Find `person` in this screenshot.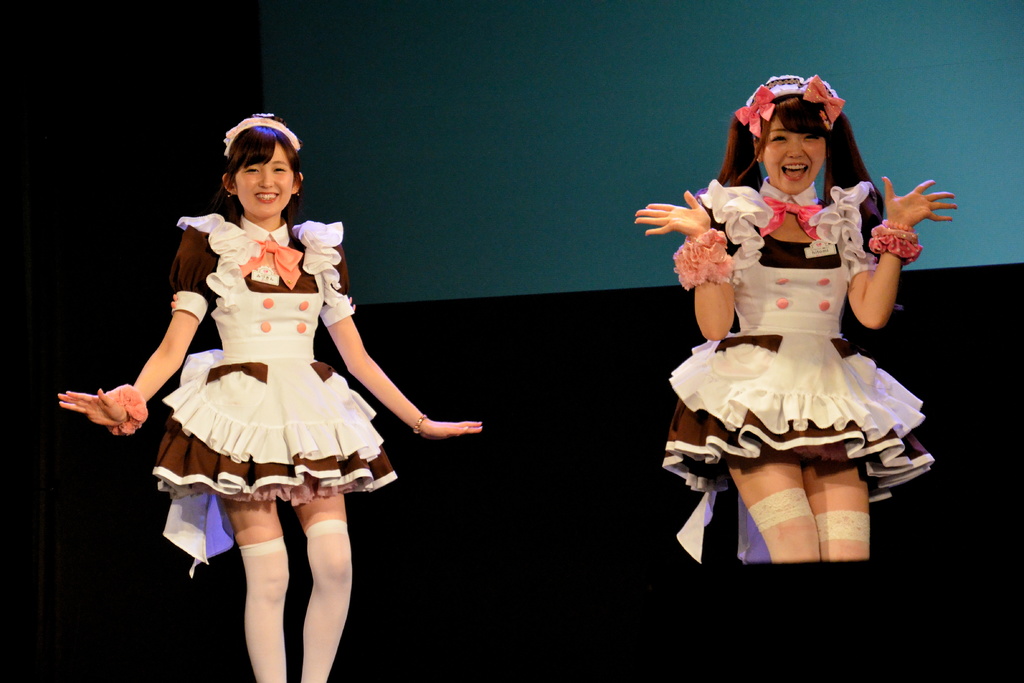
The bounding box for `person` is (61, 111, 485, 682).
